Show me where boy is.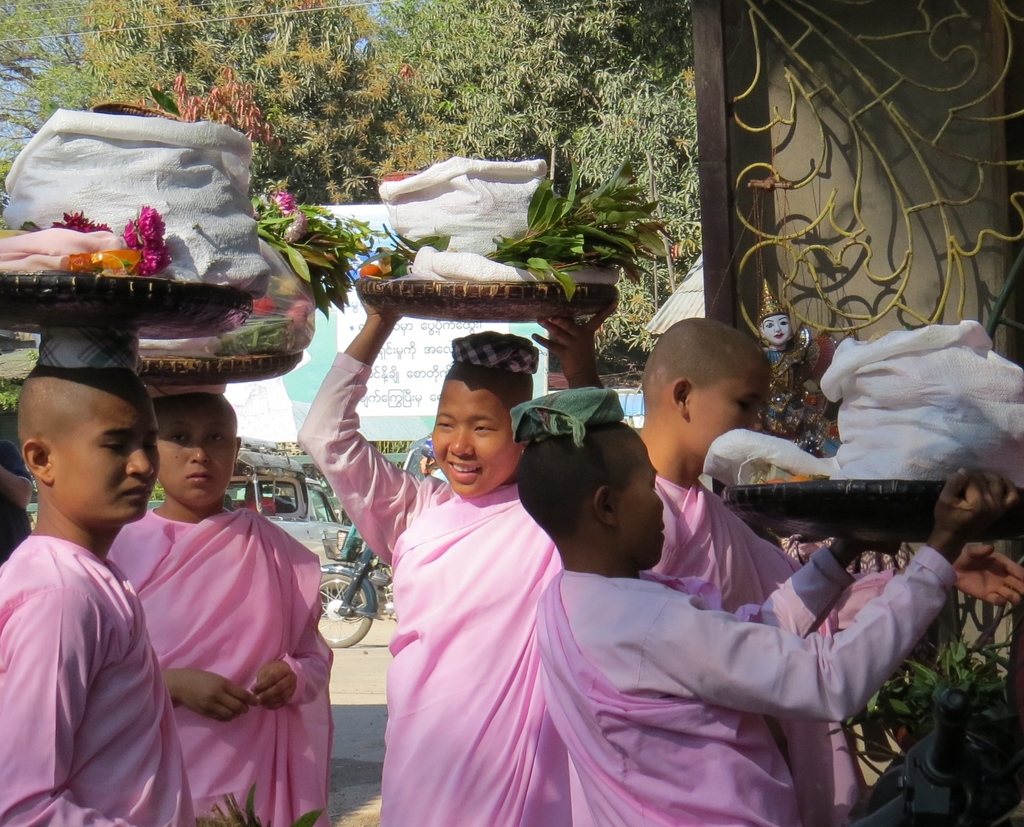
boy is at locate(639, 317, 1023, 826).
